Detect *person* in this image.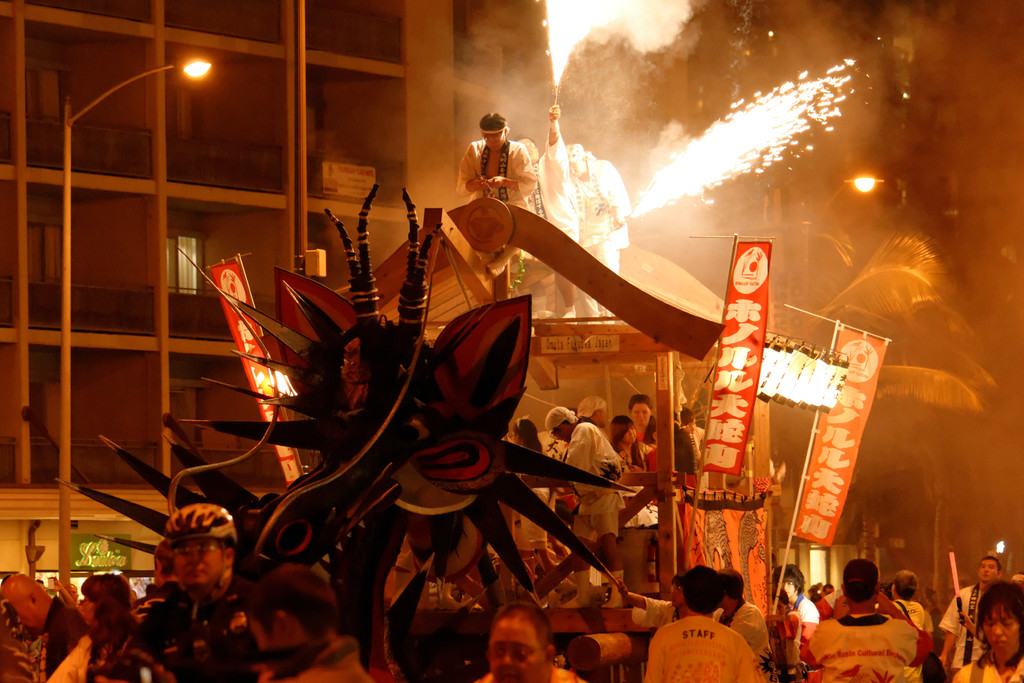
Detection: l=954, t=580, r=1023, b=682.
